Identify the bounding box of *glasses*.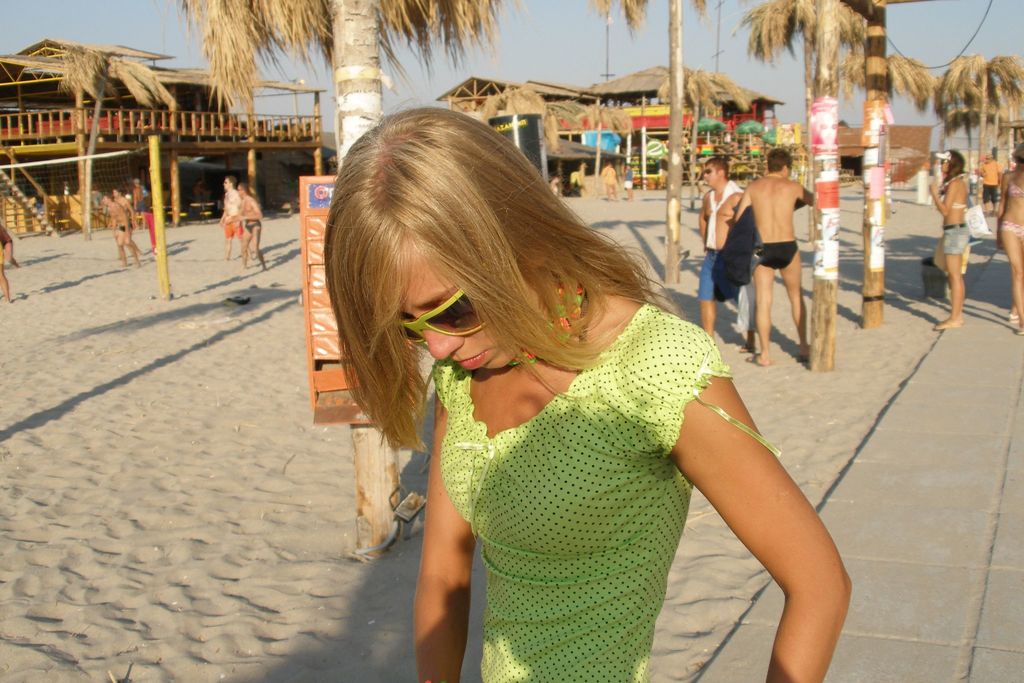
[x1=392, y1=283, x2=492, y2=346].
